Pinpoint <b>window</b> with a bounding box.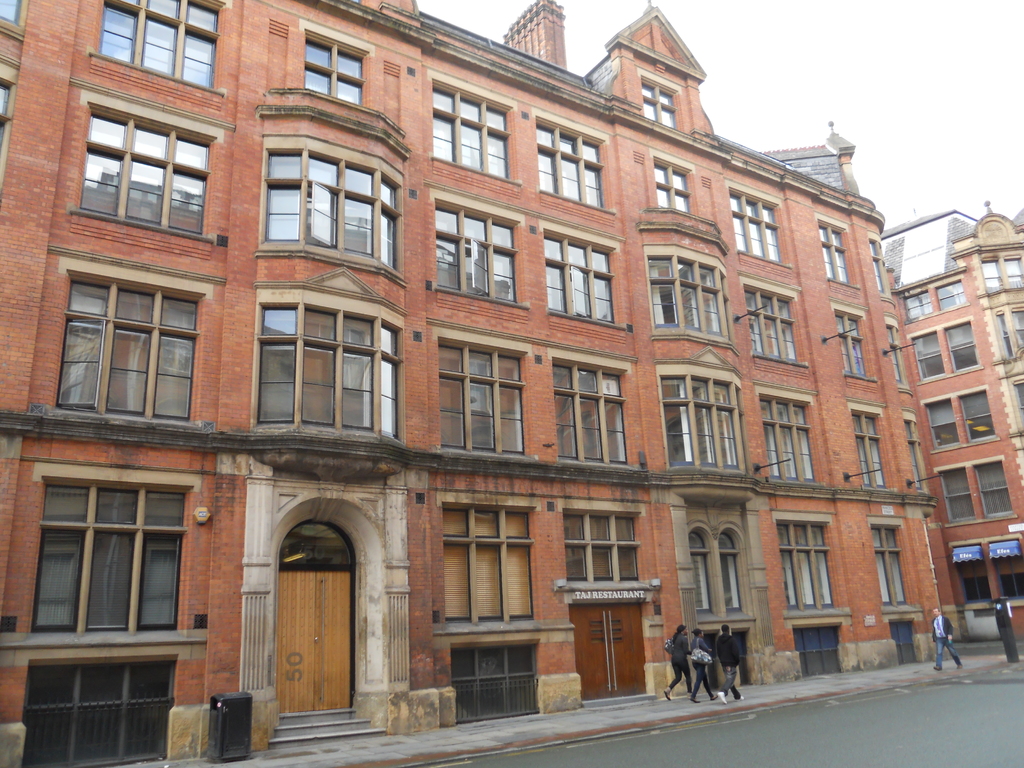
(left=960, top=577, right=995, bottom=608).
